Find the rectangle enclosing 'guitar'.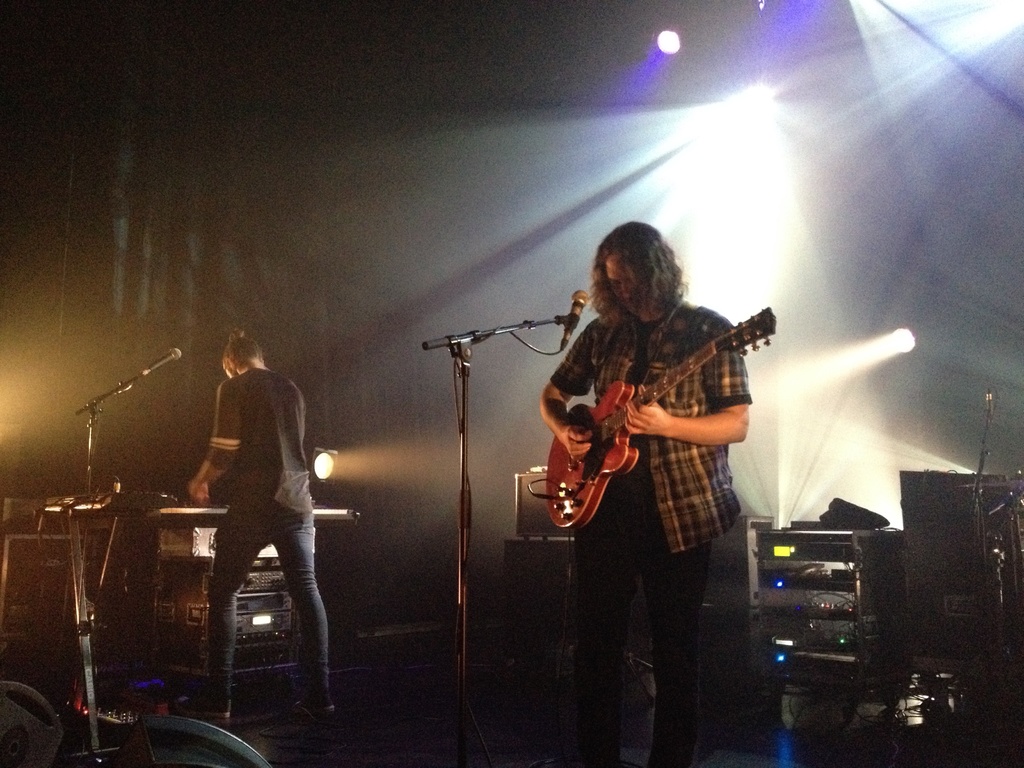
x1=534, y1=299, x2=780, y2=515.
